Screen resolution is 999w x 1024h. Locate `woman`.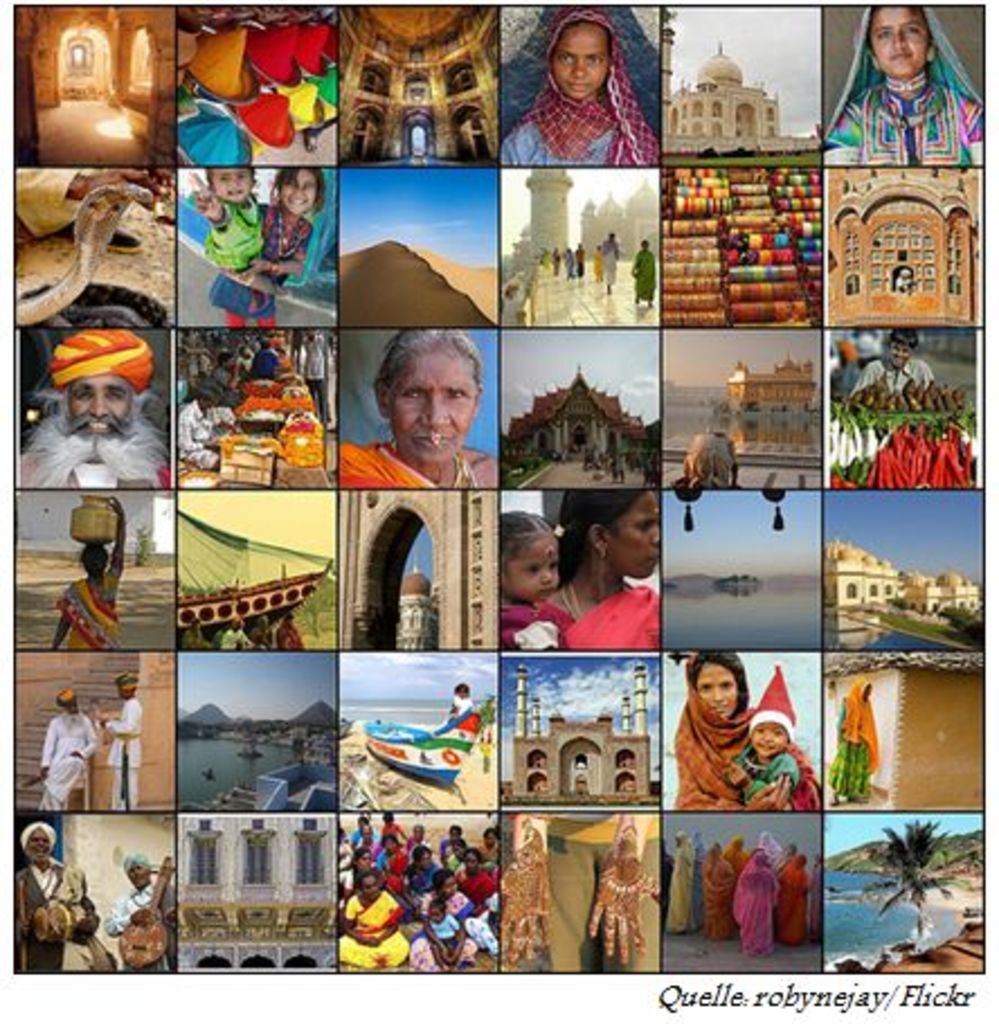
{"x1": 823, "y1": 0, "x2": 985, "y2": 167}.
